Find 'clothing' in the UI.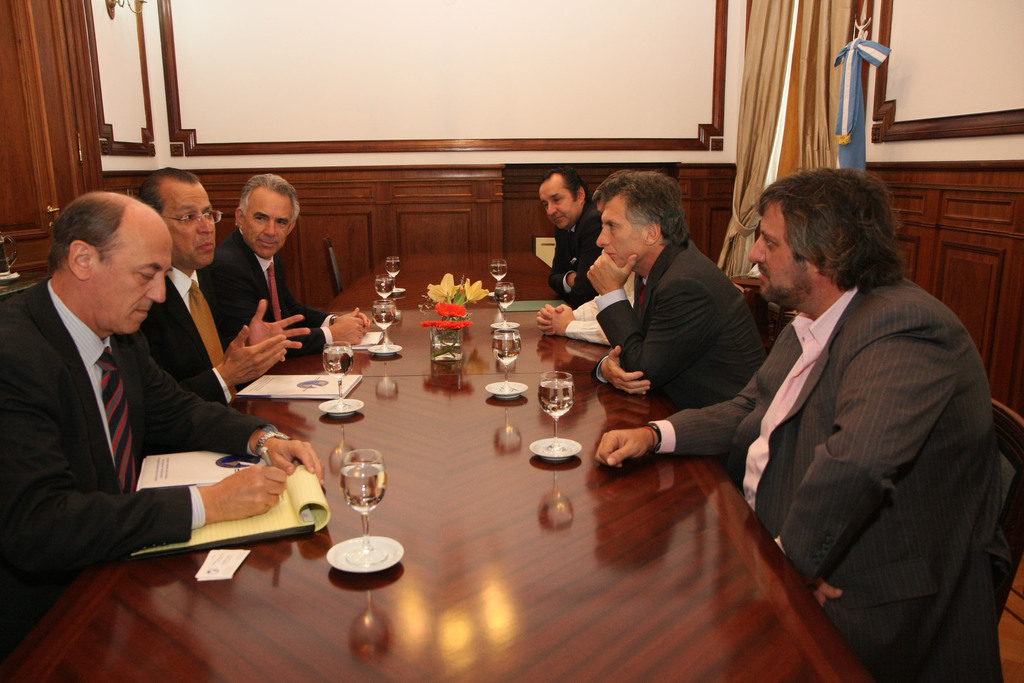
UI element at region(650, 267, 998, 682).
